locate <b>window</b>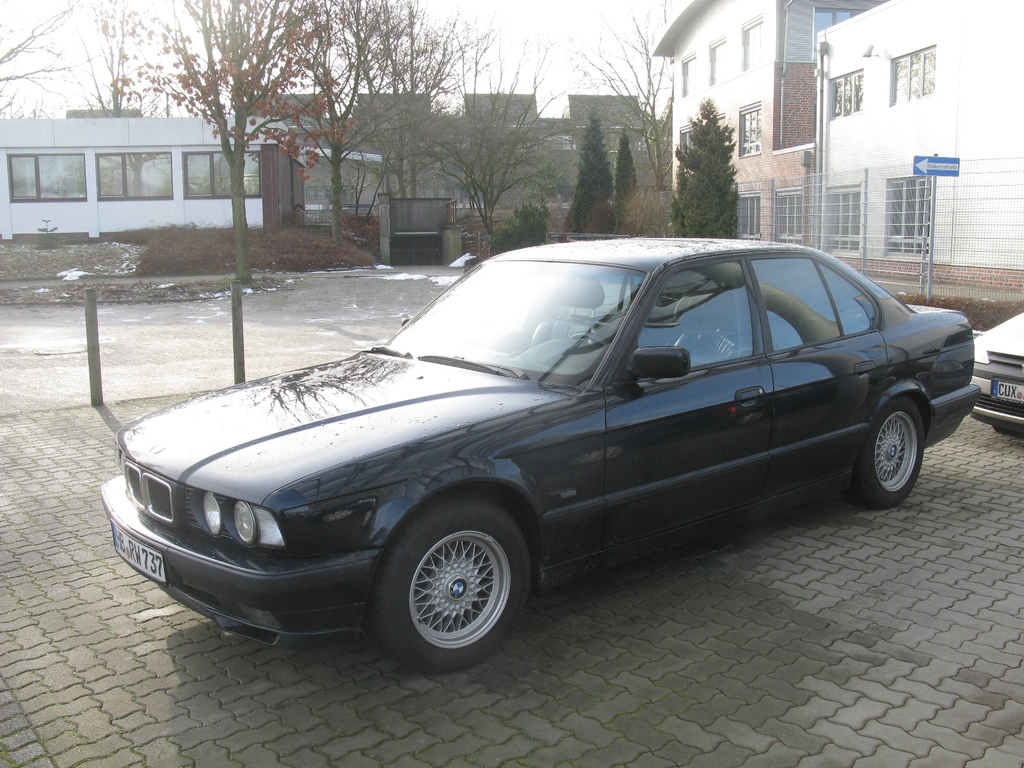
rect(184, 148, 259, 202)
